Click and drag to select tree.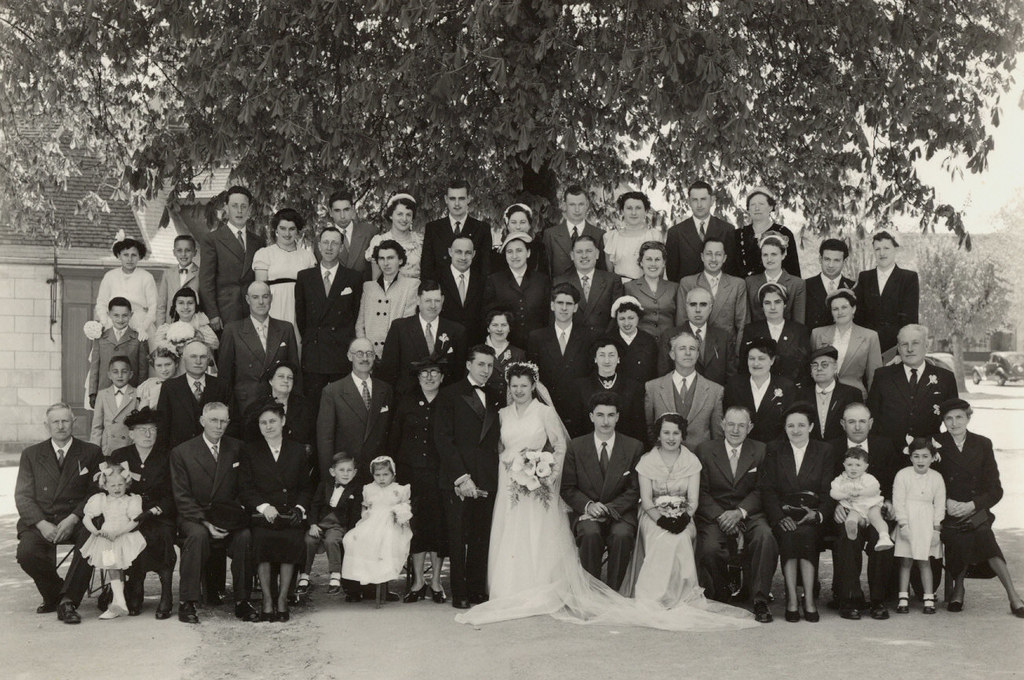
Selection: (left=5, top=4, right=1022, bottom=243).
